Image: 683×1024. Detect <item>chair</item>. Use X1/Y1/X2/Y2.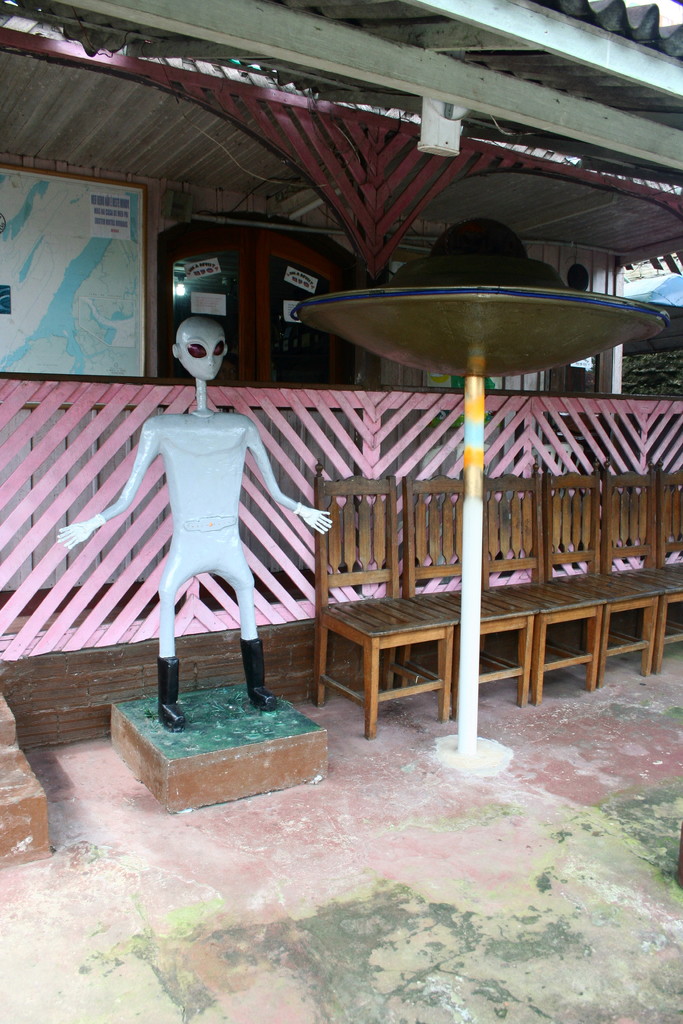
604/475/682/675.
